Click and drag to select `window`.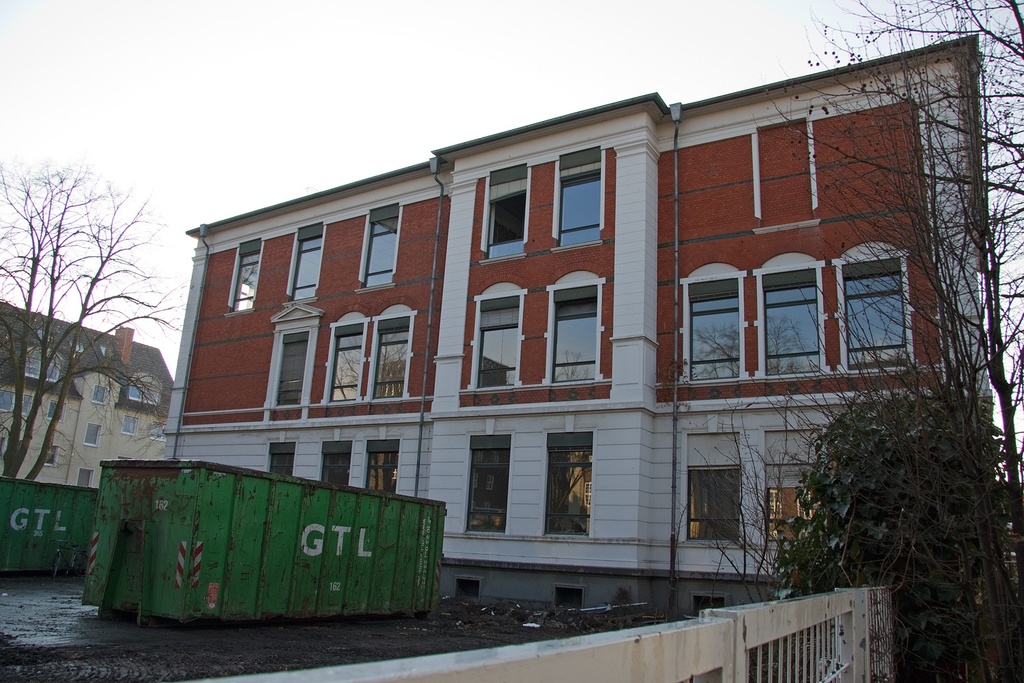
Selection: BBox(557, 585, 586, 607).
